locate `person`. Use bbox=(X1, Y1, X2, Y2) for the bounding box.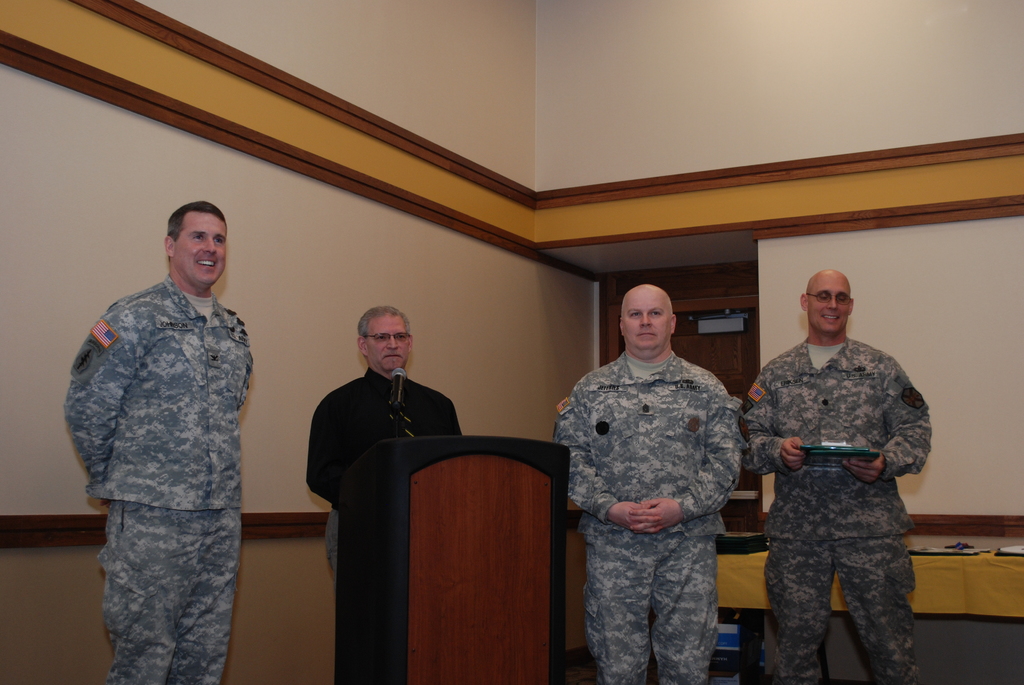
bbox=(737, 271, 935, 674).
